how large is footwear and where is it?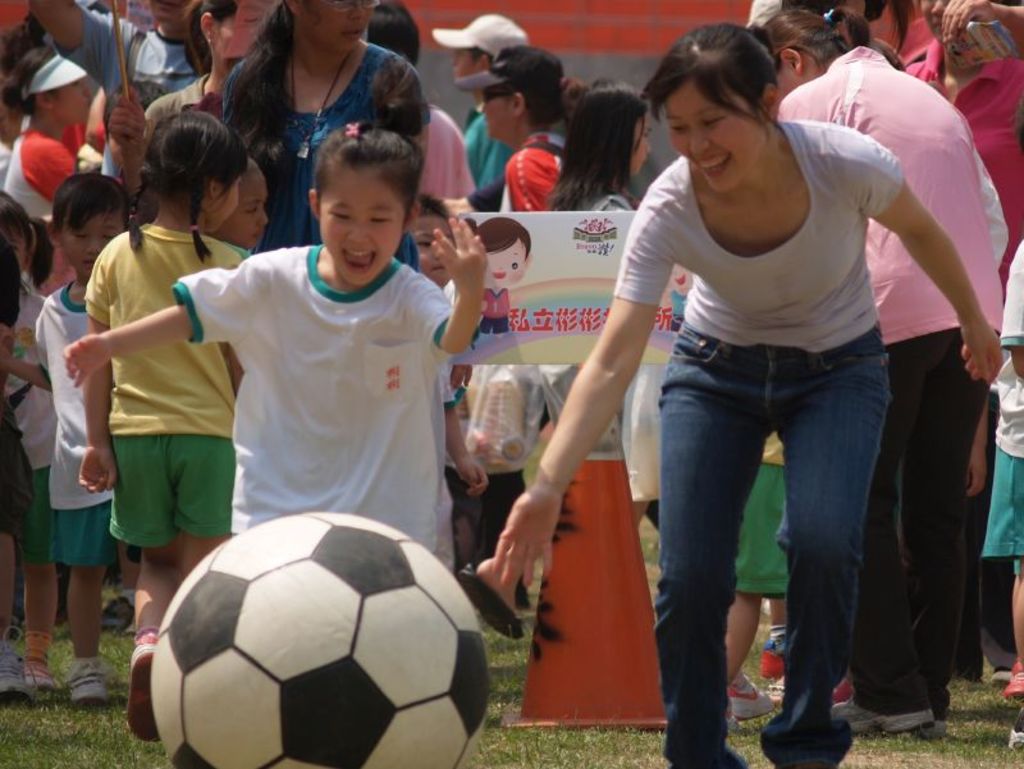
Bounding box: <box>733,682,777,719</box>.
